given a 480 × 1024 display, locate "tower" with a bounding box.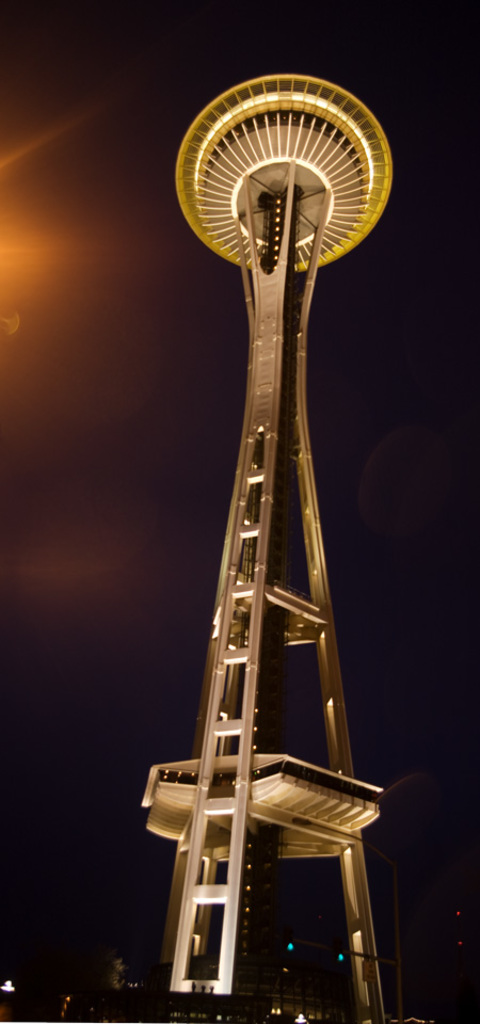
Located: 92,59,416,1023.
